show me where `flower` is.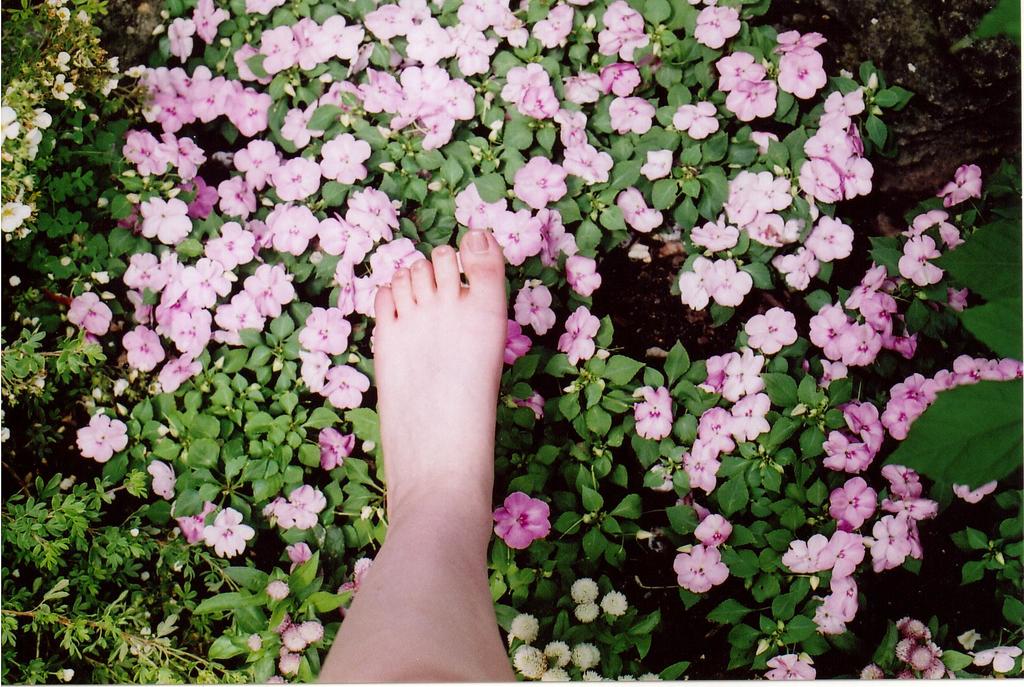
`flower` is at <bbox>235, 140, 283, 190</bbox>.
